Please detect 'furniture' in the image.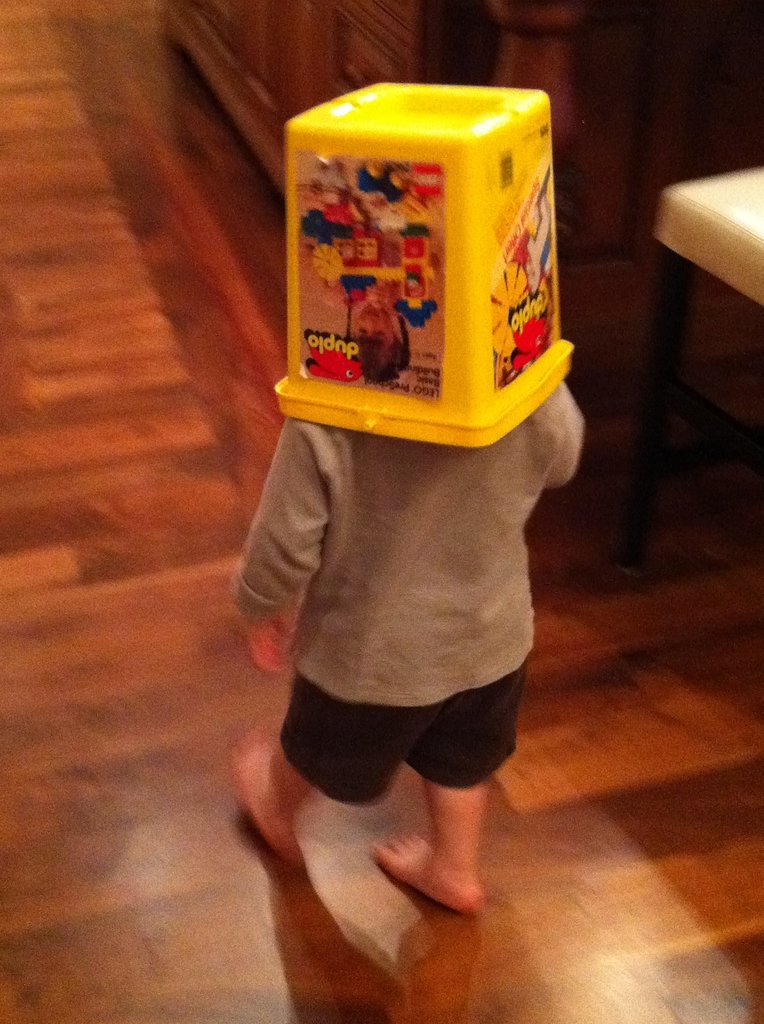
detection(614, 164, 763, 568).
